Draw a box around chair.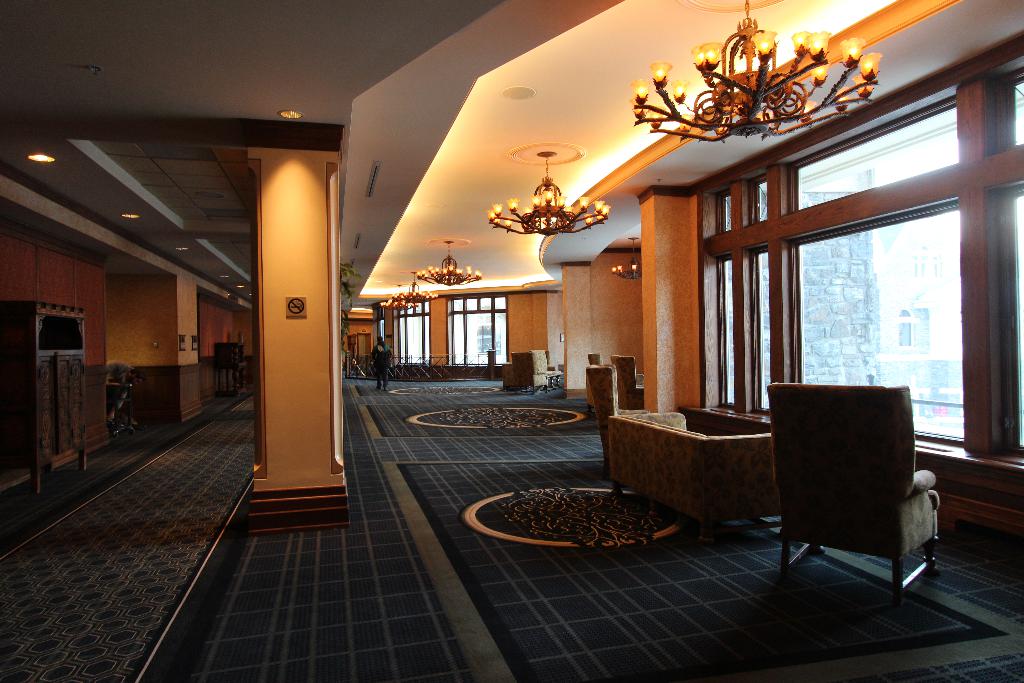
<region>764, 377, 952, 616</region>.
